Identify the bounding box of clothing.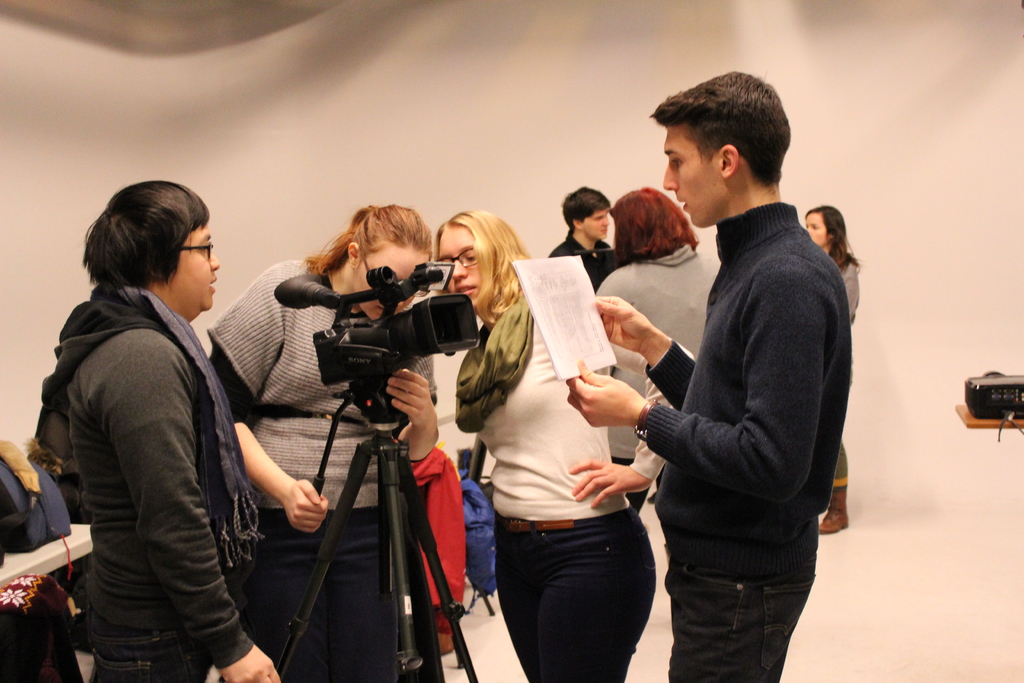
bbox=(550, 233, 618, 294).
